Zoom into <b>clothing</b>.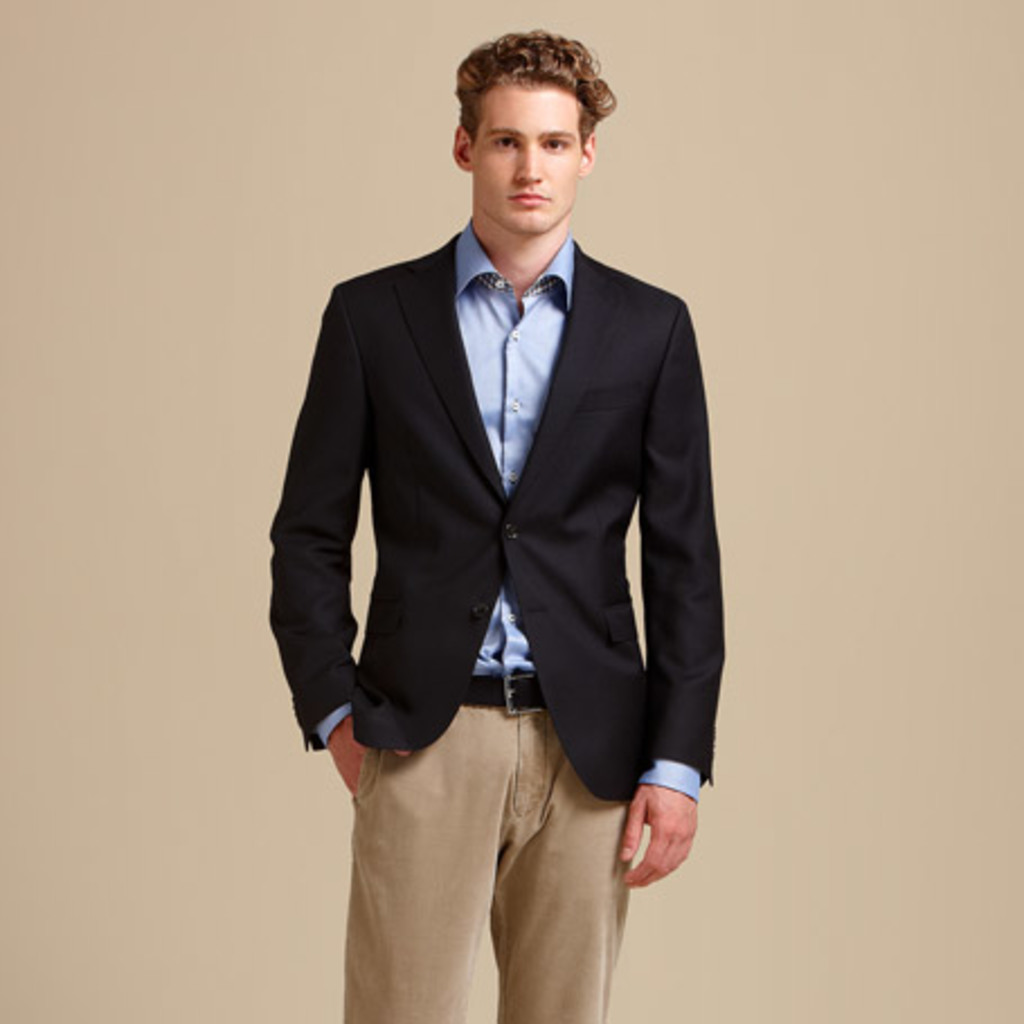
Zoom target: select_region(266, 218, 727, 1022).
